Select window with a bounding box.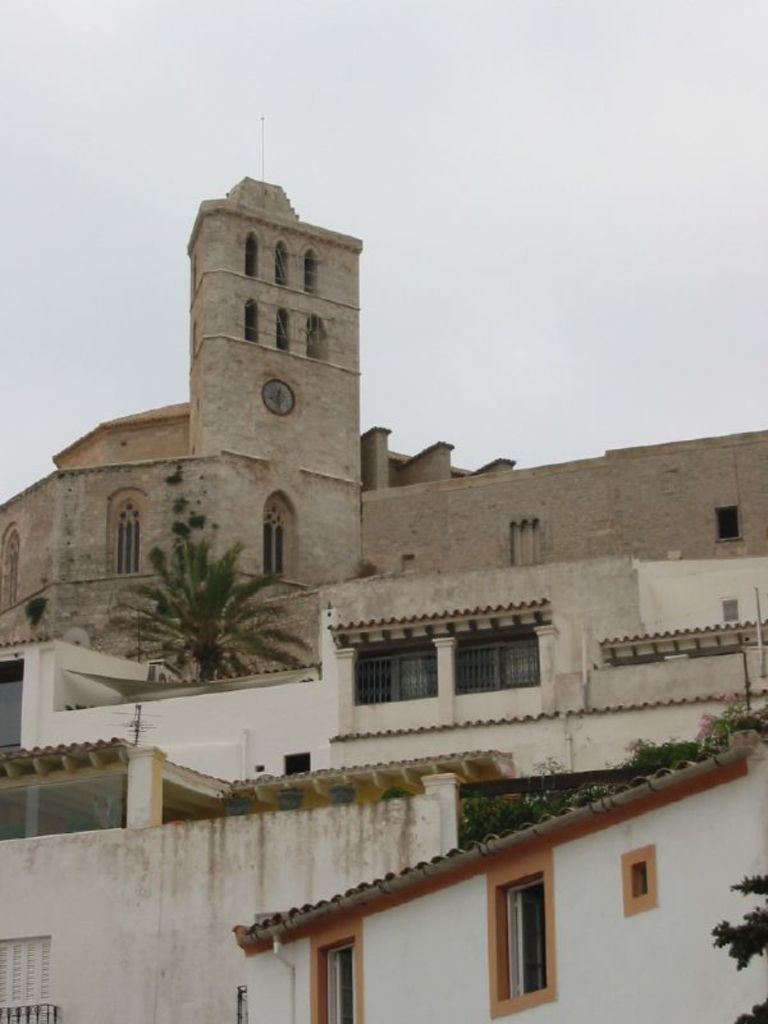
{"left": 717, "top": 509, "right": 741, "bottom": 540}.
